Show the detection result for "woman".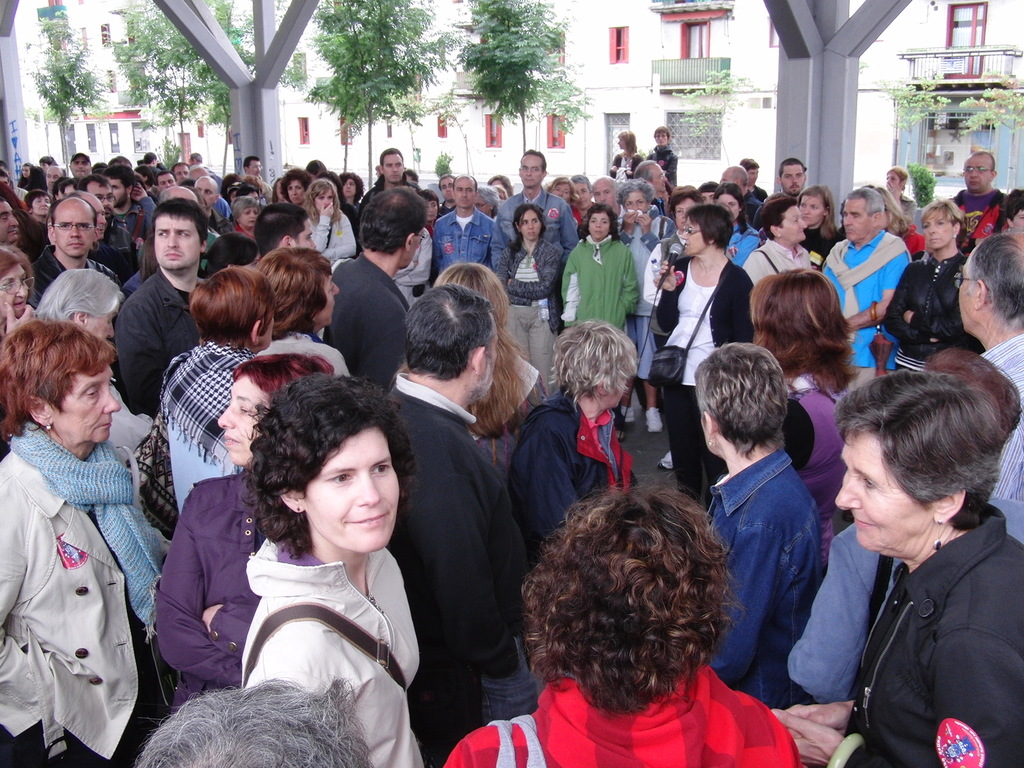
rect(301, 179, 356, 264).
